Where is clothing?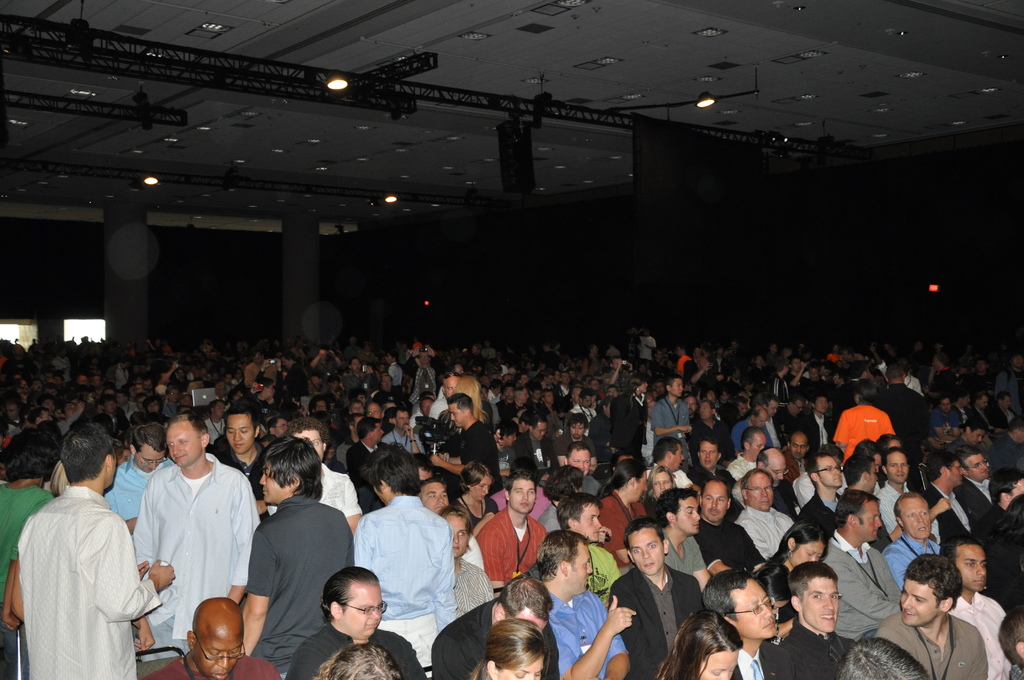
[941, 592, 1011, 679].
